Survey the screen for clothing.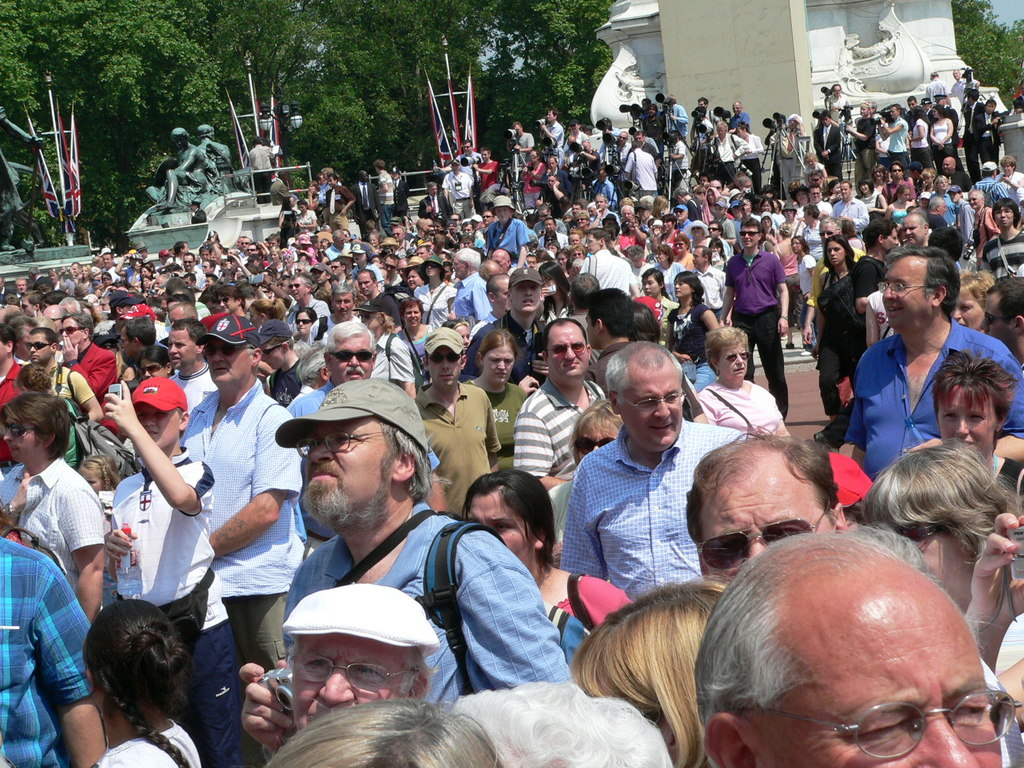
Survey found: <bbox>1009, 171, 1023, 189</bbox>.
